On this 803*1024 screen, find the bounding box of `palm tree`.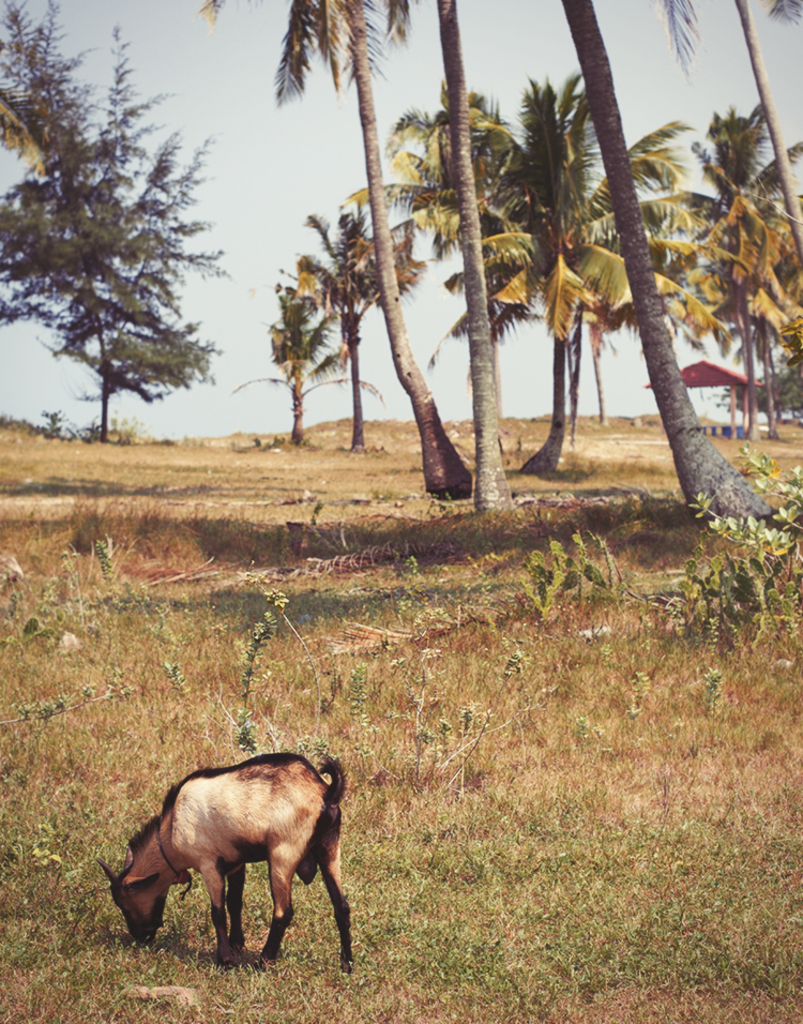
Bounding box: <box>222,298,381,448</box>.
